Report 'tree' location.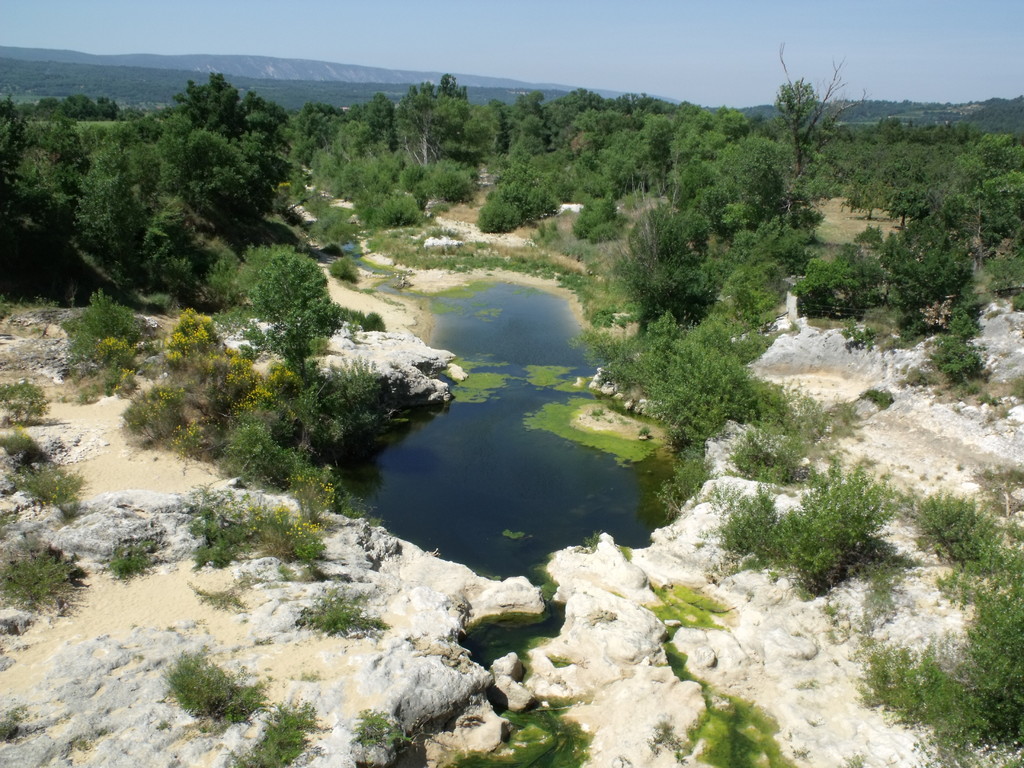
Report: (565, 93, 631, 158).
